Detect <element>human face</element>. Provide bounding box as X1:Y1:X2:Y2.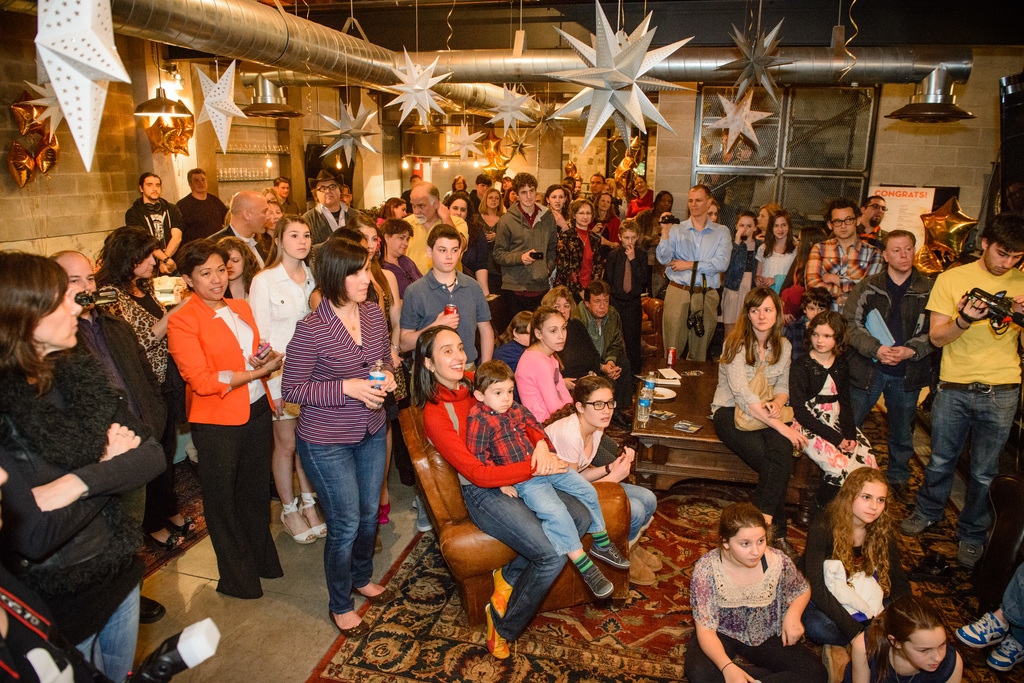
31:284:84:357.
